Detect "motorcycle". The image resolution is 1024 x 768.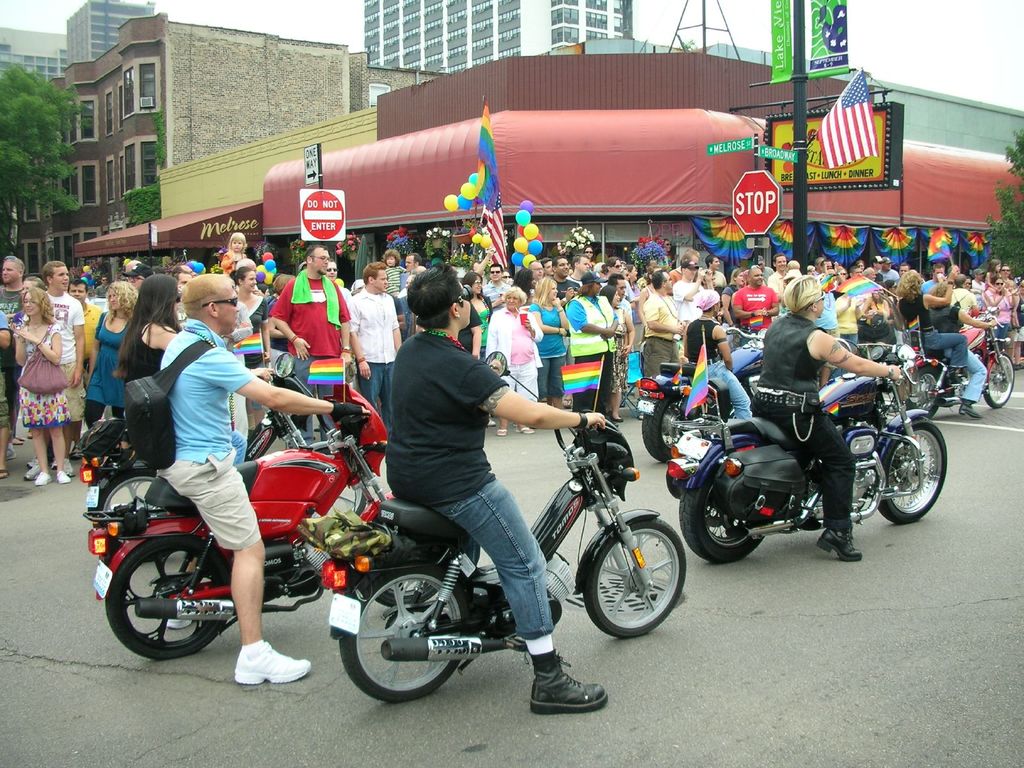
bbox=(67, 364, 328, 563).
